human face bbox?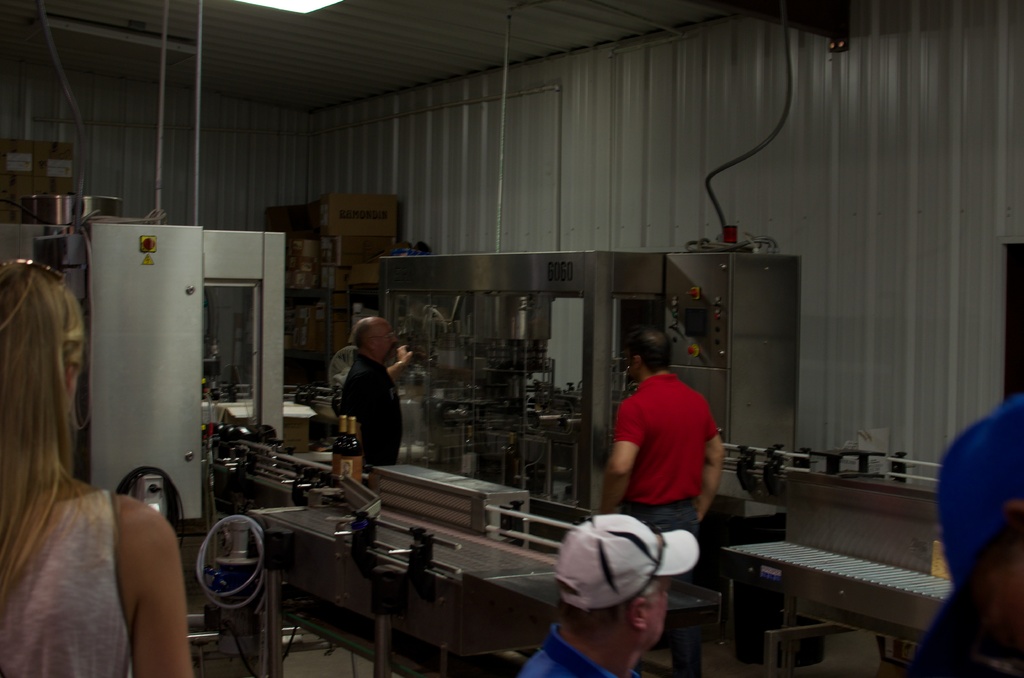
bbox=[647, 585, 668, 650]
